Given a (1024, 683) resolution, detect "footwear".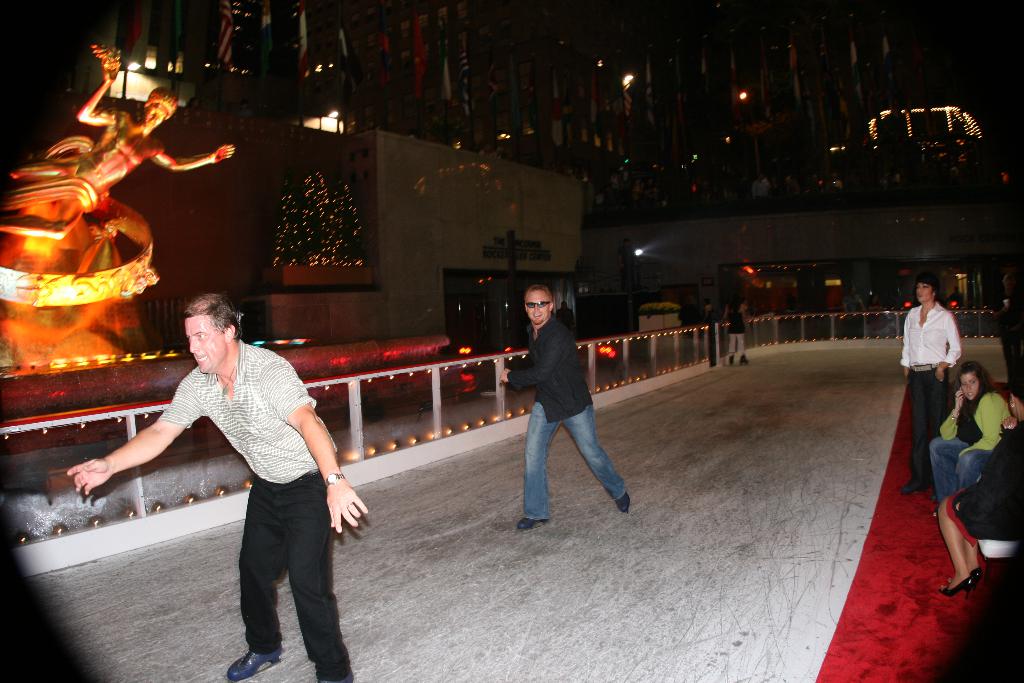
<bbox>224, 647, 282, 680</bbox>.
